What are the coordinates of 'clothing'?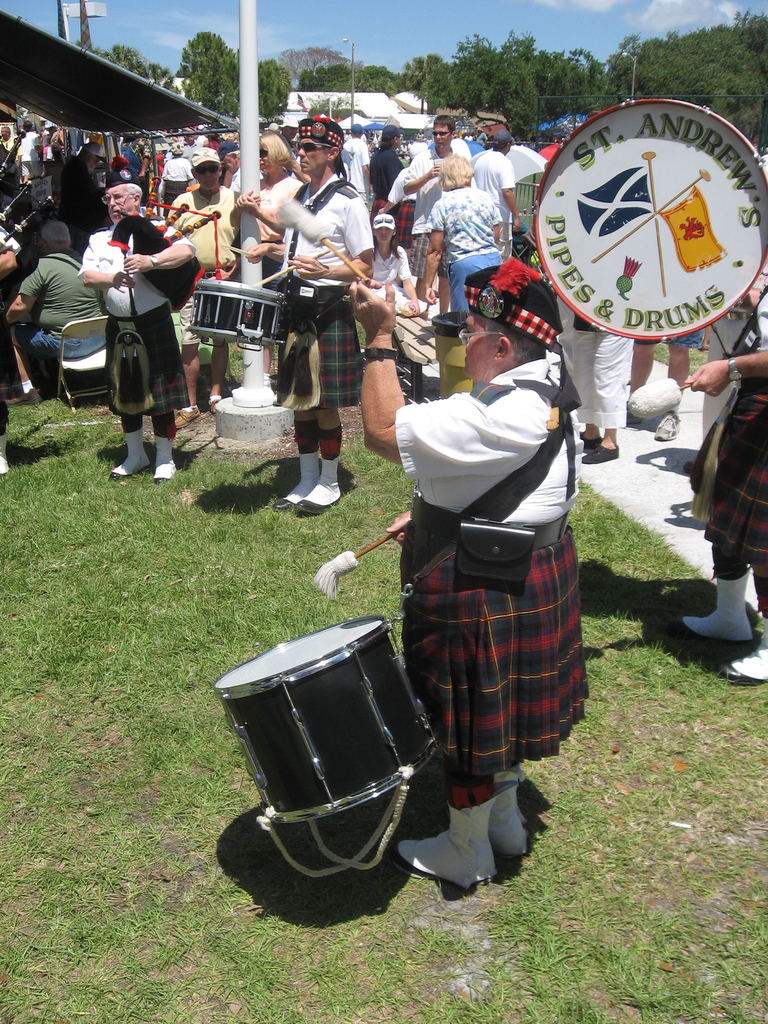
bbox(388, 342, 588, 776).
